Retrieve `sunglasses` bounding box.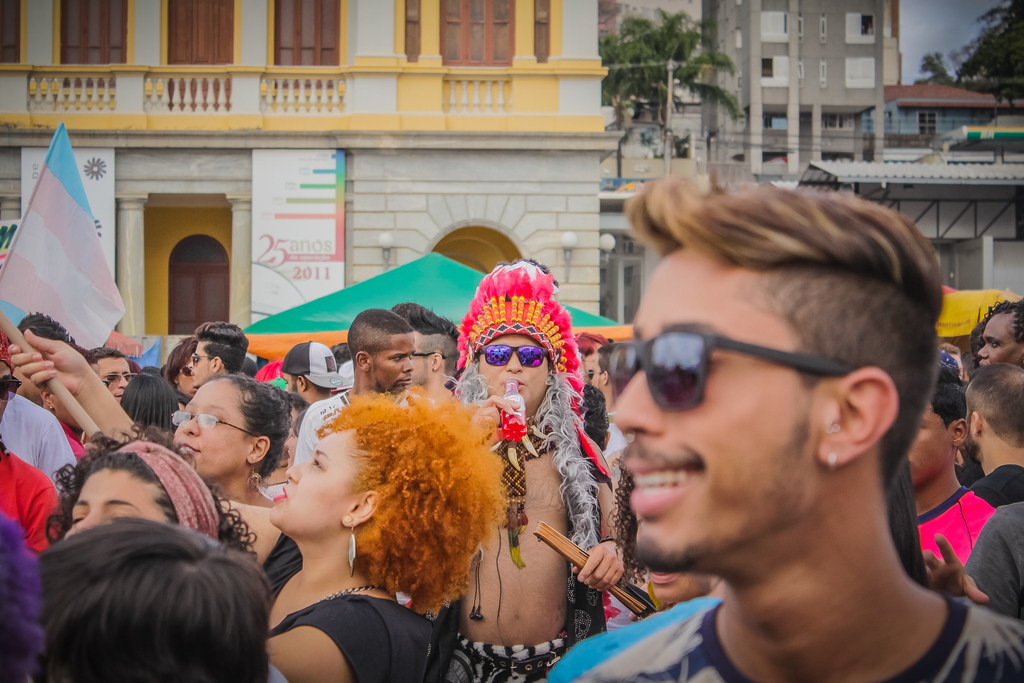
Bounding box: <box>598,328,850,412</box>.
